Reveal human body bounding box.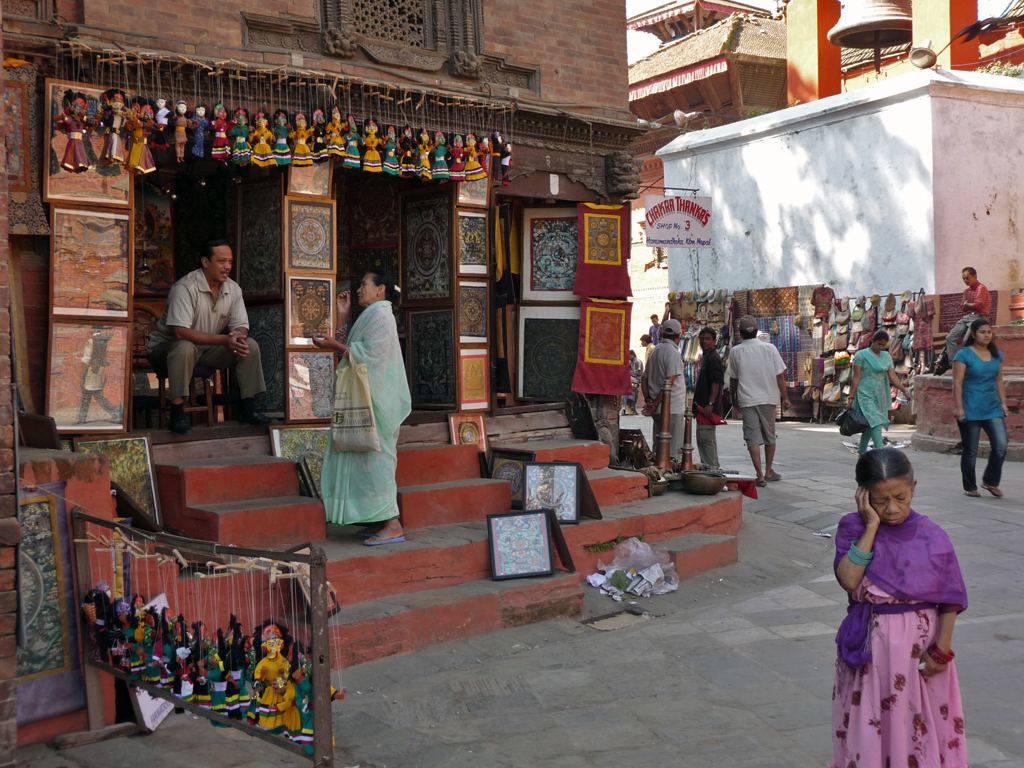
Revealed: 159, 268, 275, 435.
